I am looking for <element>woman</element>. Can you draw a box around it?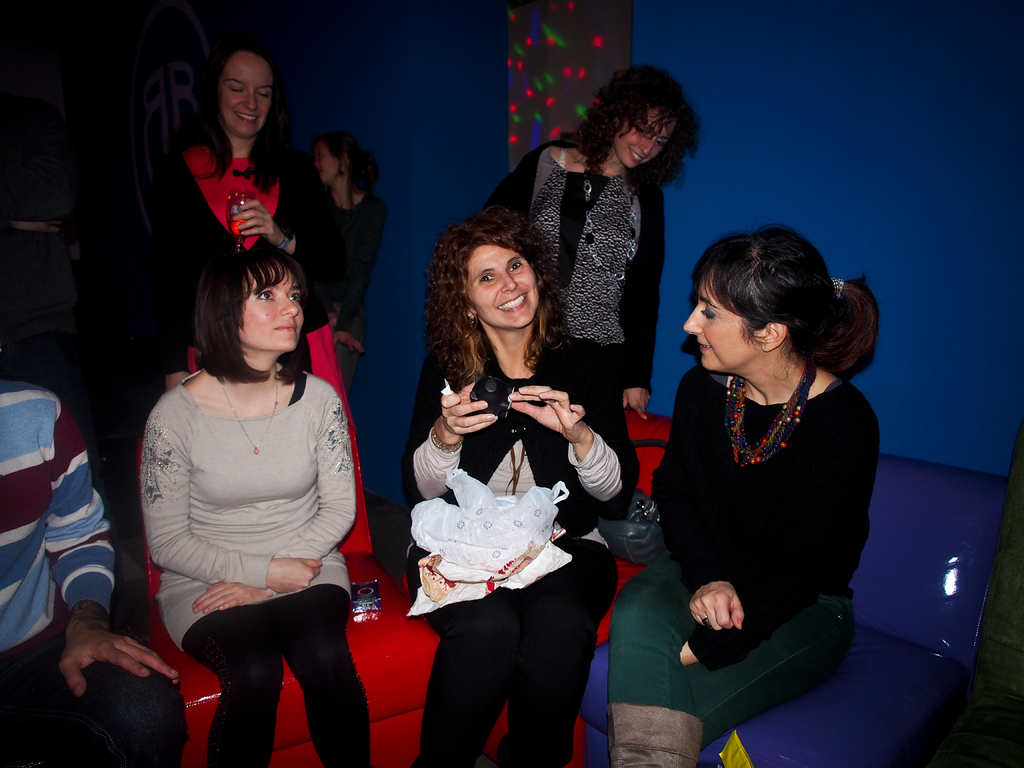
Sure, the bounding box is 147,44,369,564.
